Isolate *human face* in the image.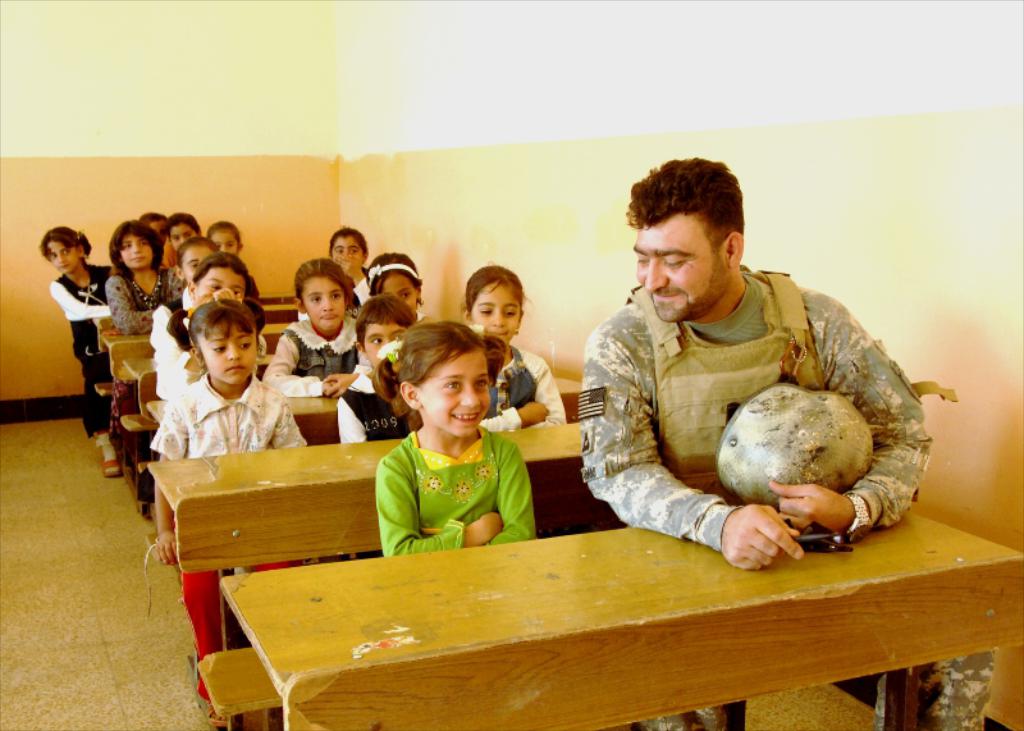
Isolated region: l=120, t=230, r=157, b=268.
